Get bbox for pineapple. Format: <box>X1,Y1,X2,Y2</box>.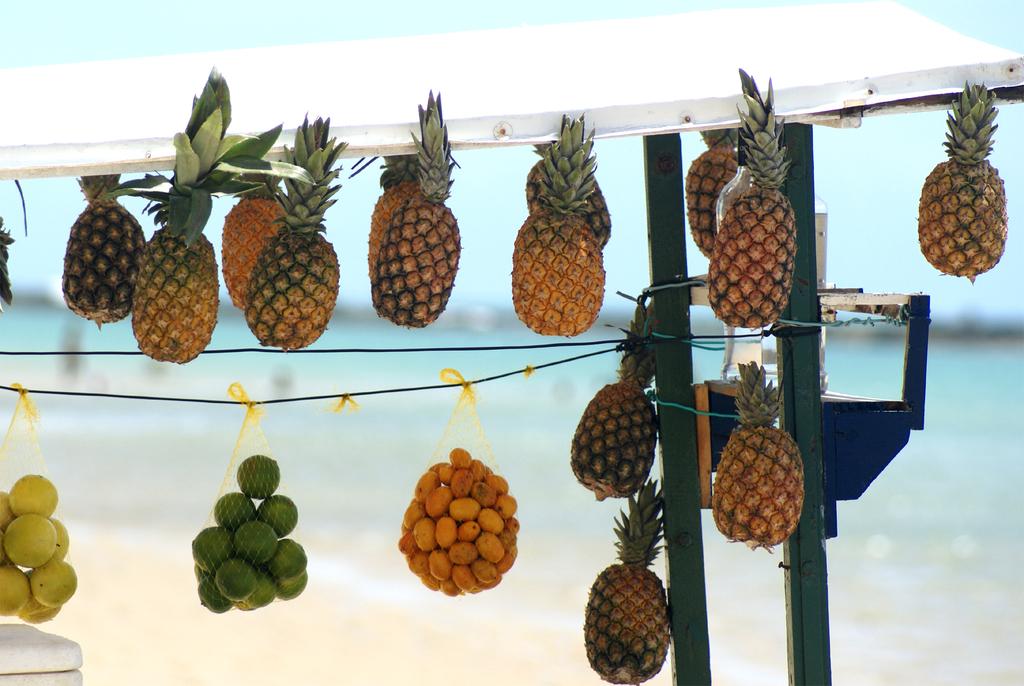
<box>365,148,421,299</box>.
